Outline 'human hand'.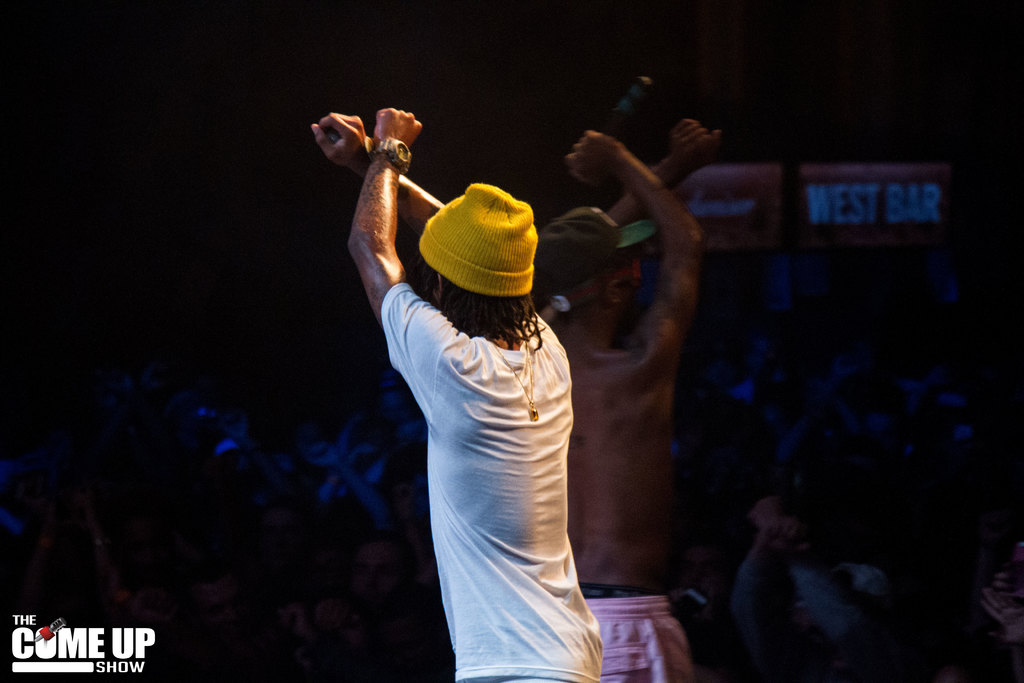
Outline: [305,101,377,169].
